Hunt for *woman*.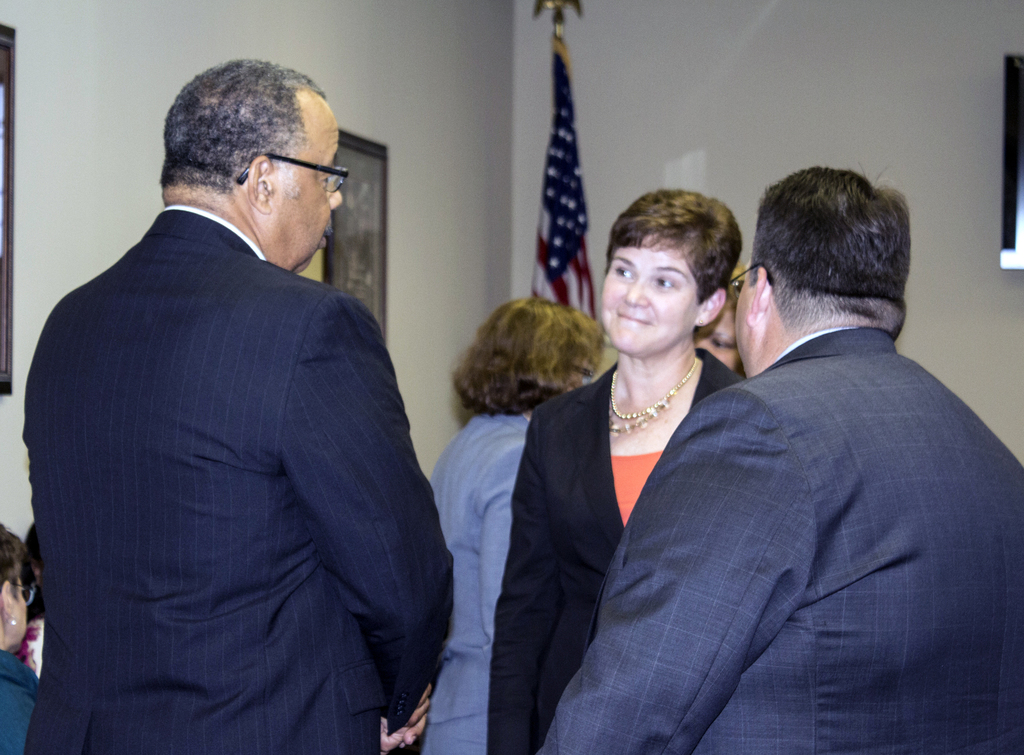
Hunted down at (x1=0, y1=524, x2=45, y2=754).
